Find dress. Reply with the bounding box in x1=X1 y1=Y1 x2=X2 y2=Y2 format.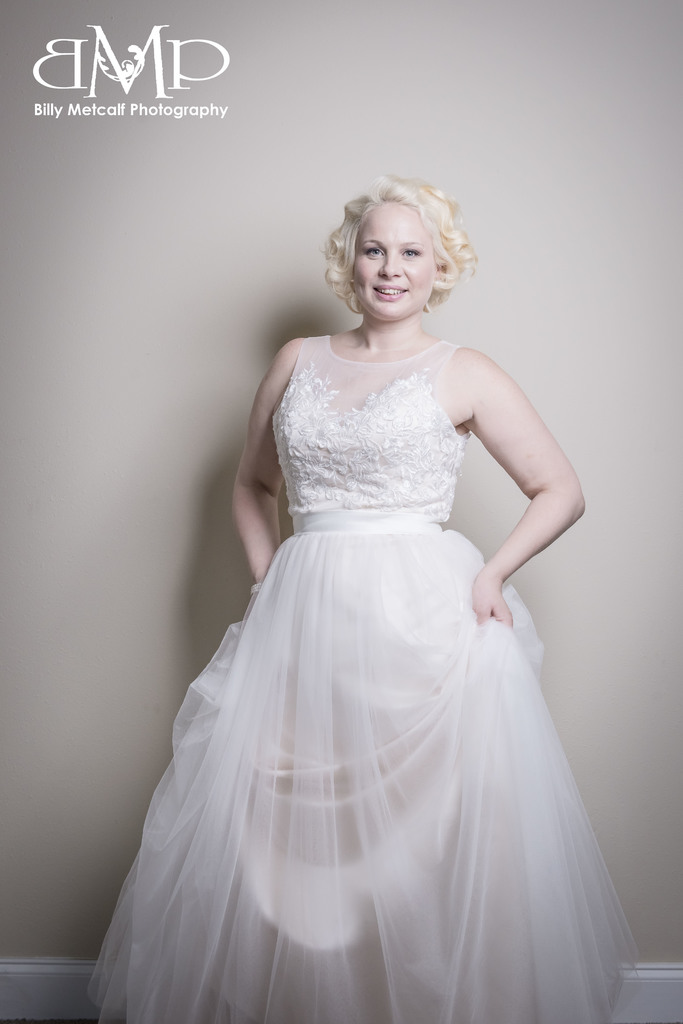
x1=85 y1=333 x2=639 y2=1023.
